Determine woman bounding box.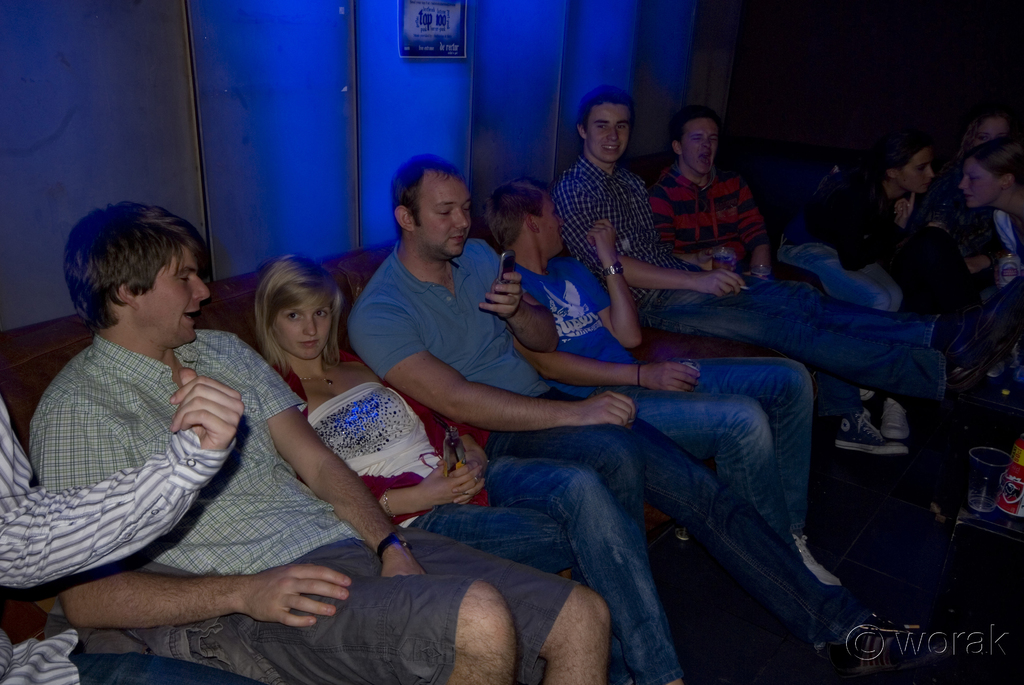
Determined: locate(776, 134, 971, 442).
